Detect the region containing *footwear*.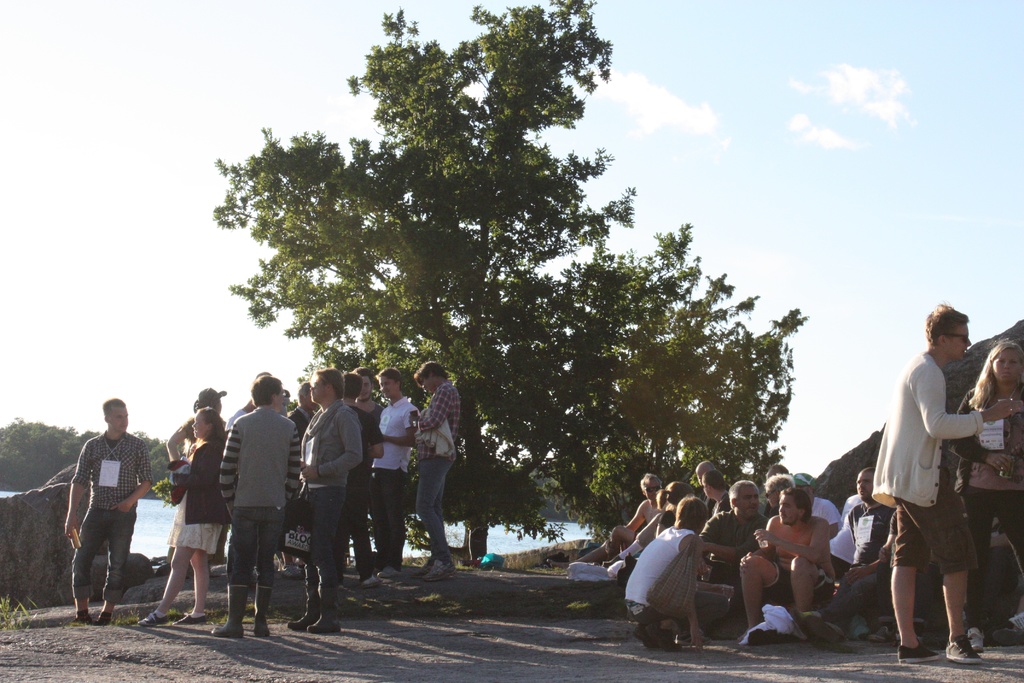
l=635, t=623, r=649, b=647.
